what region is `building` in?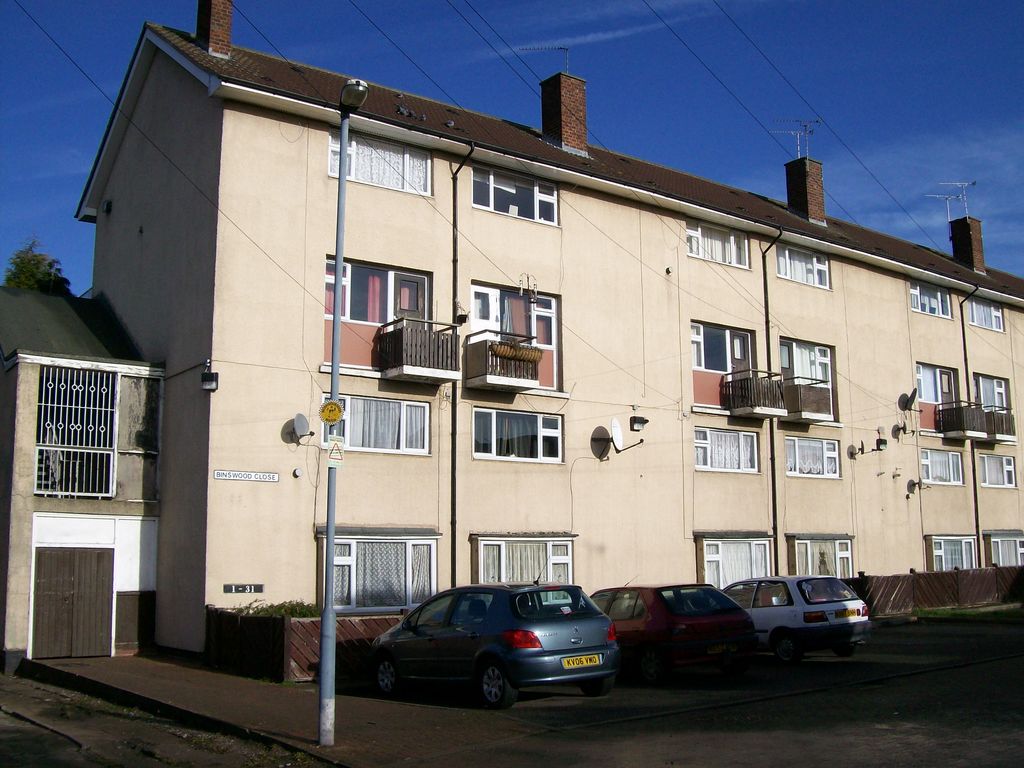
{"left": 0, "top": 286, "right": 162, "bottom": 660}.
